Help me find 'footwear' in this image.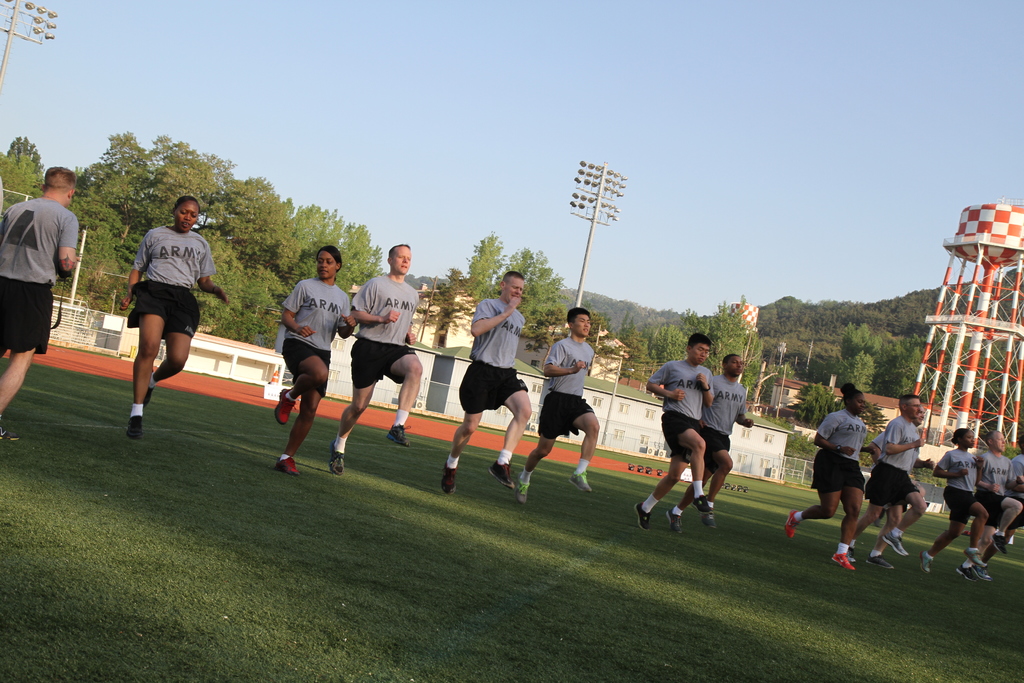
Found it: [698,491,714,507].
